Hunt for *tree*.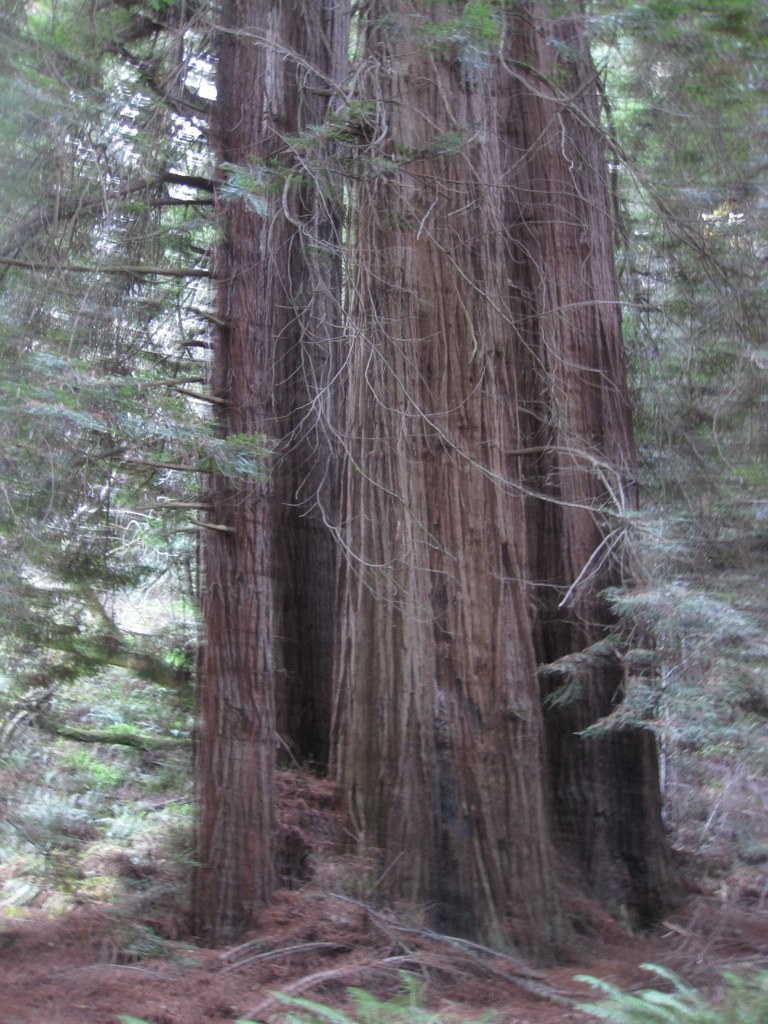
Hunted down at BBox(108, 0, 707, 938).
